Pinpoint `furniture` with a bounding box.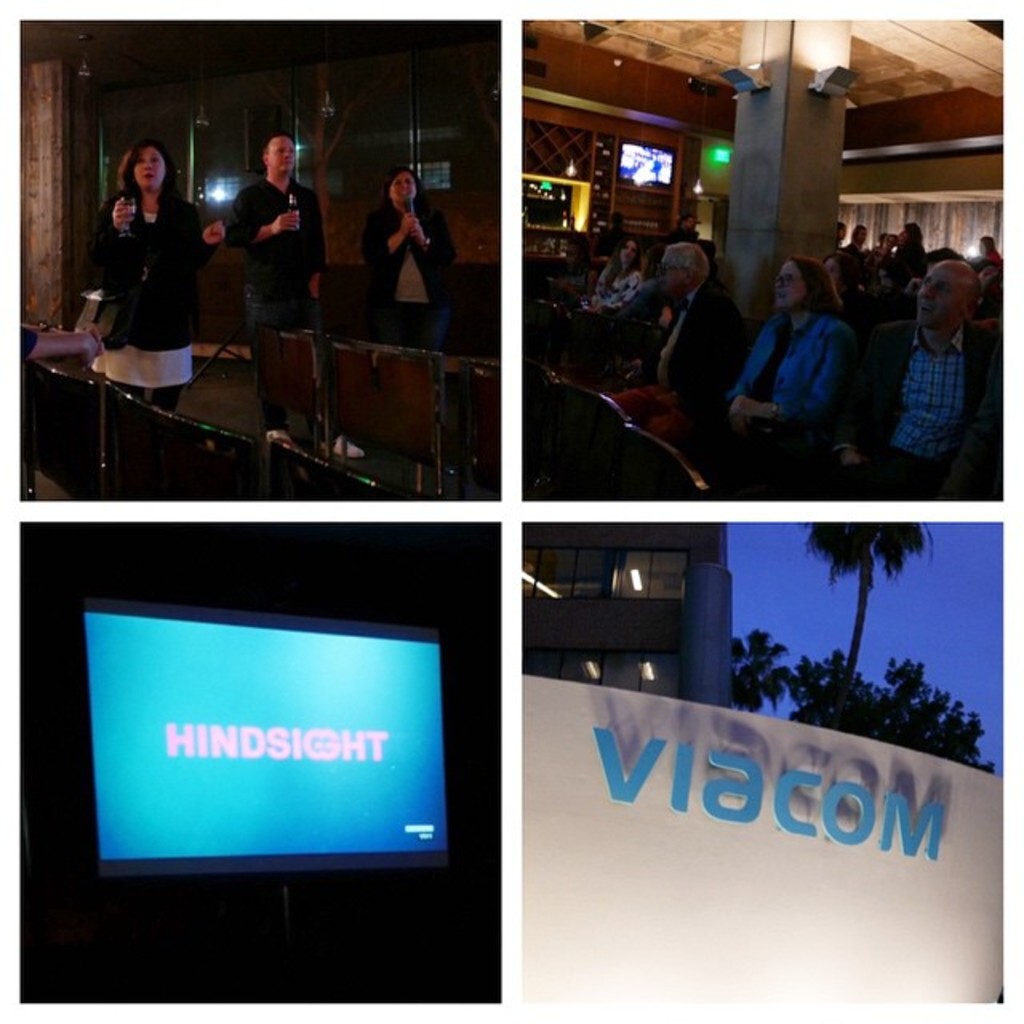
detection(523, 363, 558, 498).
